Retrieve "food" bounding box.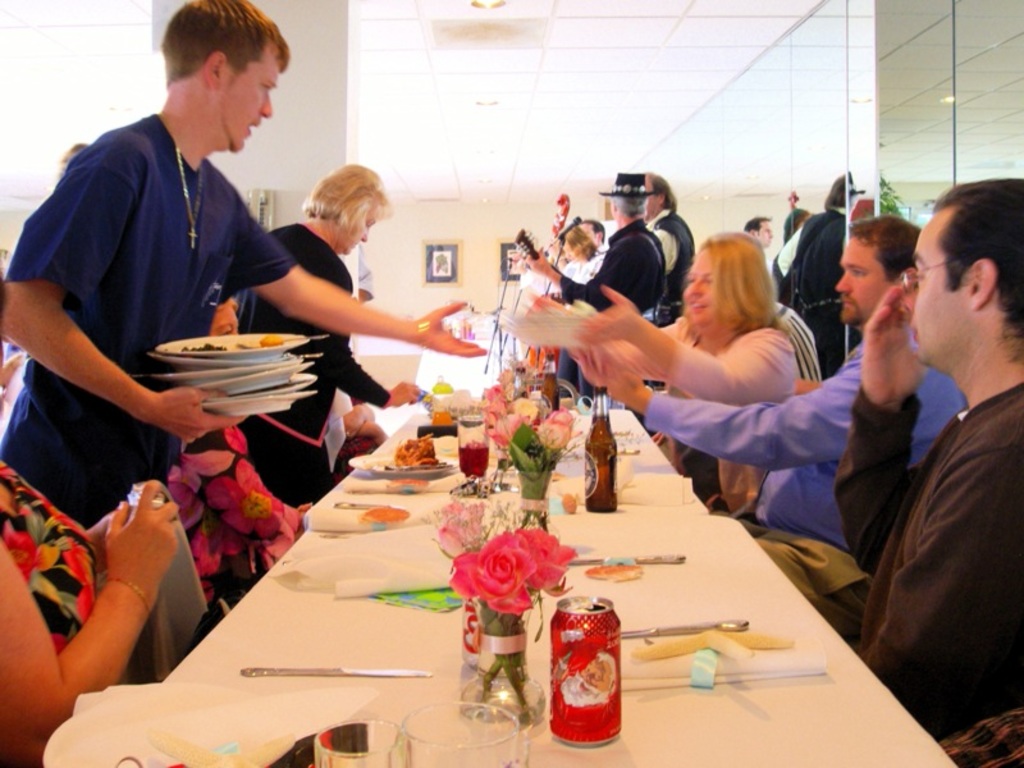
Bounding box: [x1=175, y1=338, x2=224, y2=349].
